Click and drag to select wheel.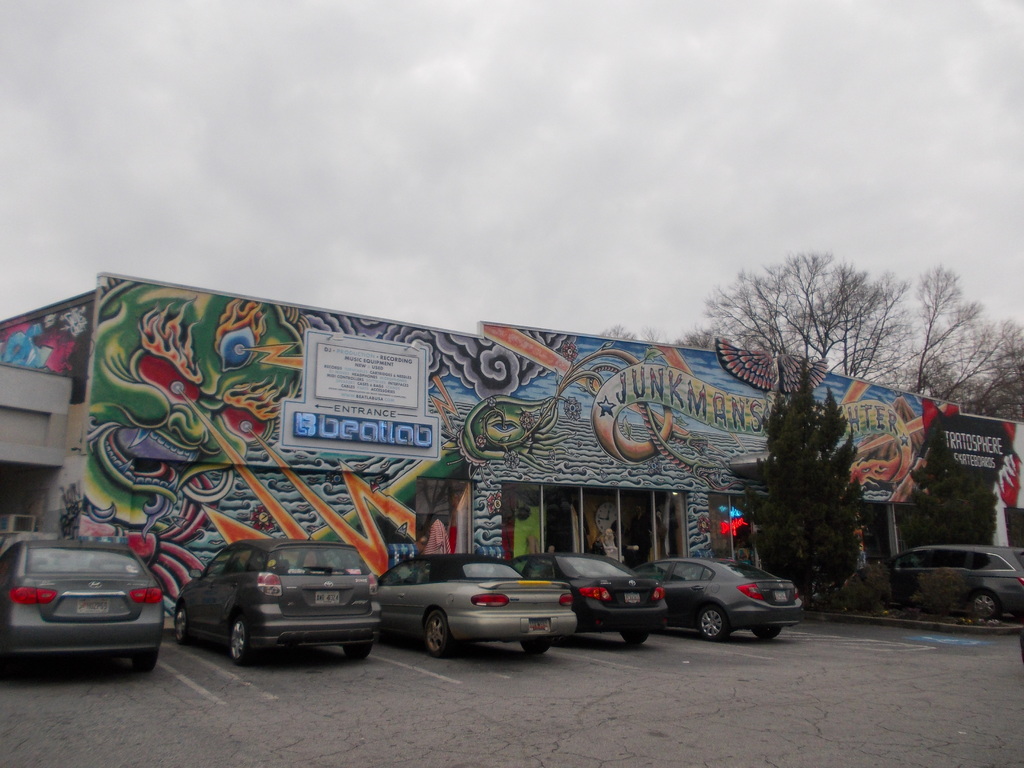
Selection: <region>228, 614, 250, 660</region>.
